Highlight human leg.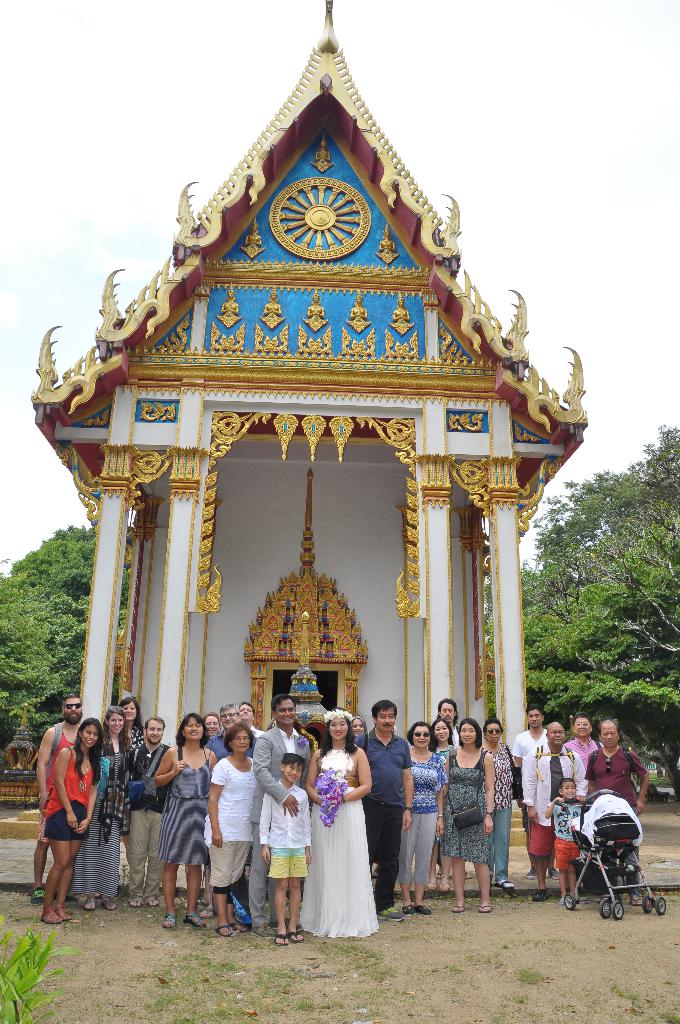
Highlighted region: [474,866,492,915].
